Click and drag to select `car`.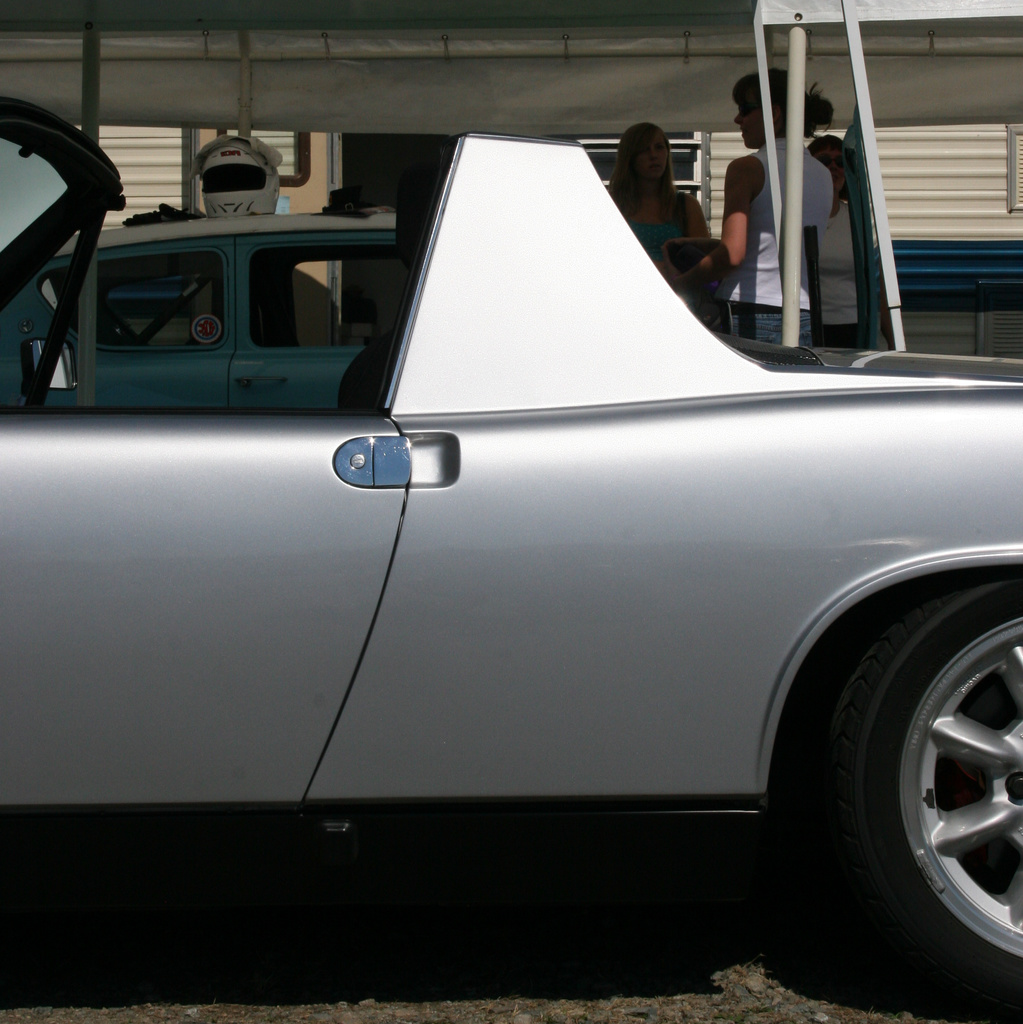
Selection: [x1=0, y1=96, x2=1022, y2=1014].
